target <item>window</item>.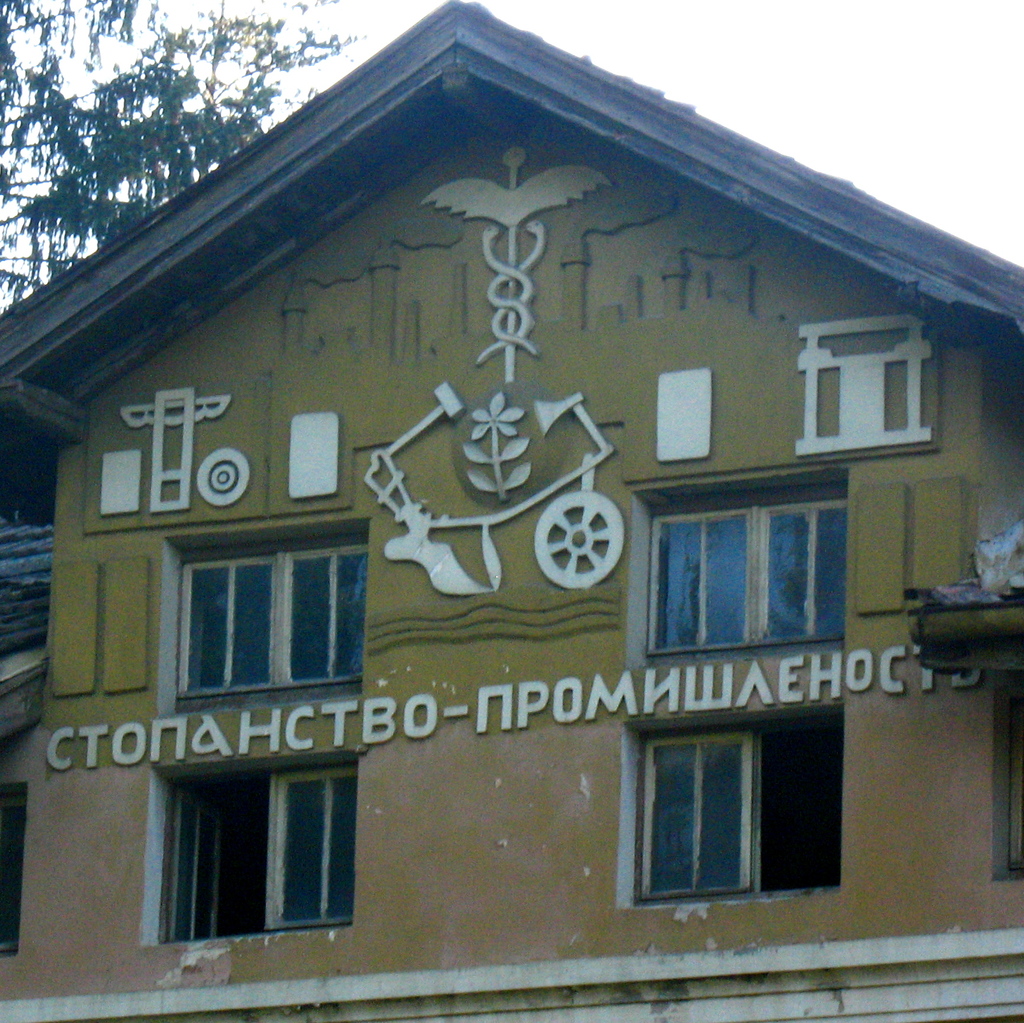
Target region: BBox(997, 673, 1023, 882).
